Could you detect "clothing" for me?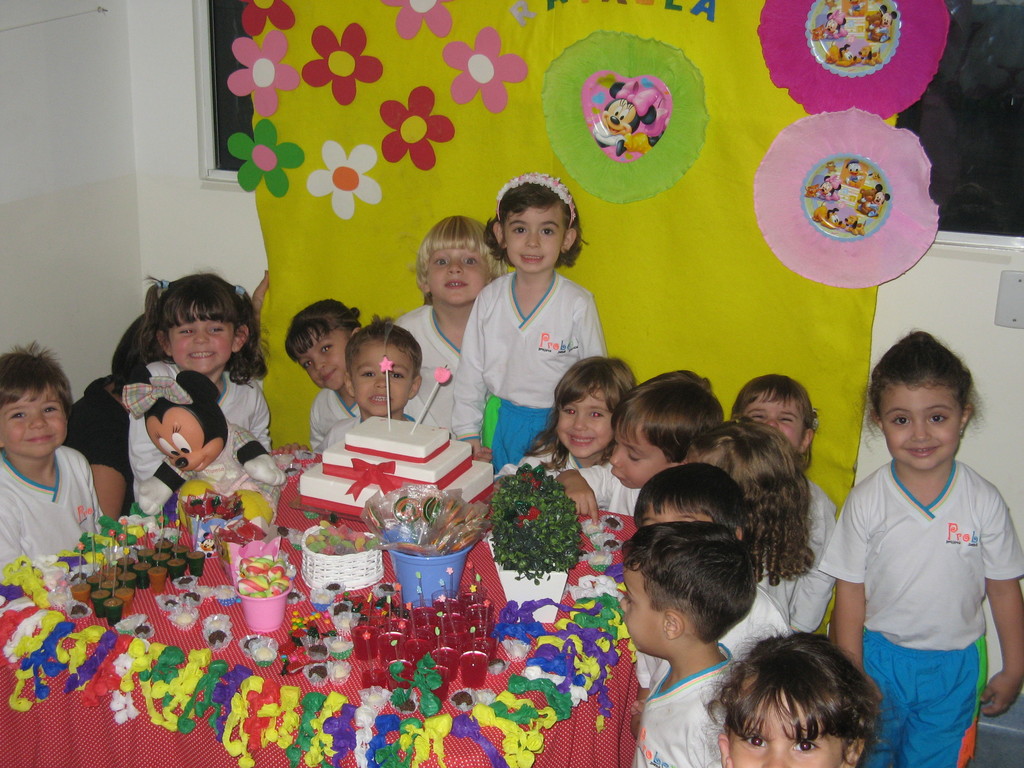
Detection result: box=[575, 467, 648, 507].
